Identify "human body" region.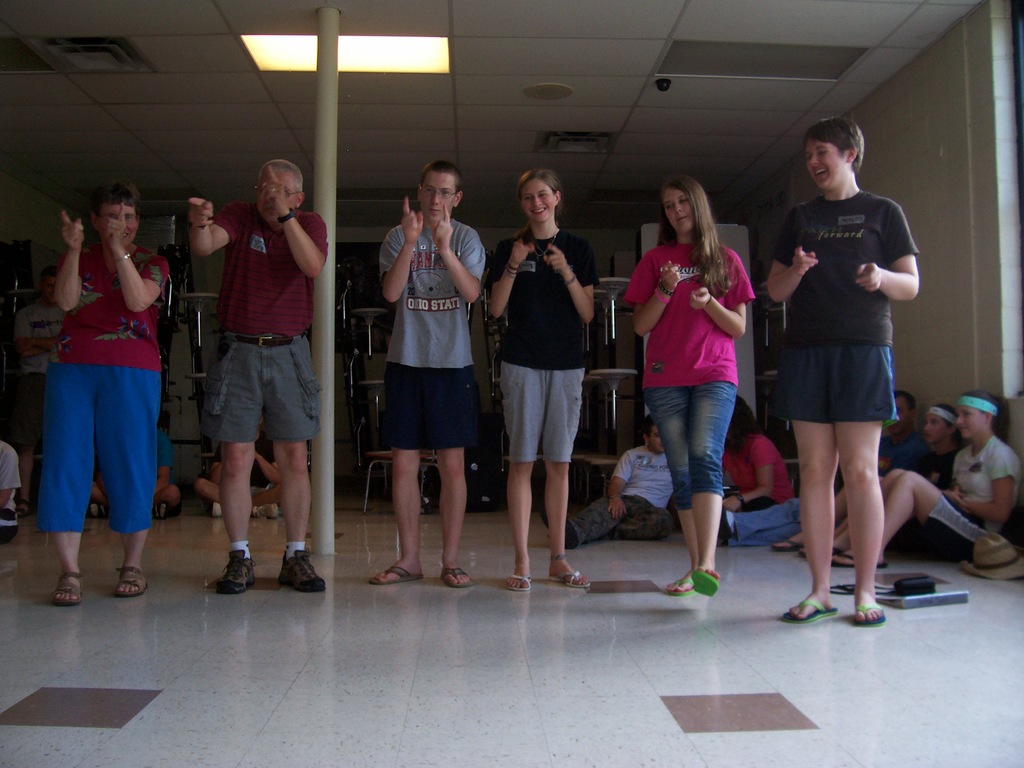
Region: 546, 419, 674, 553.
